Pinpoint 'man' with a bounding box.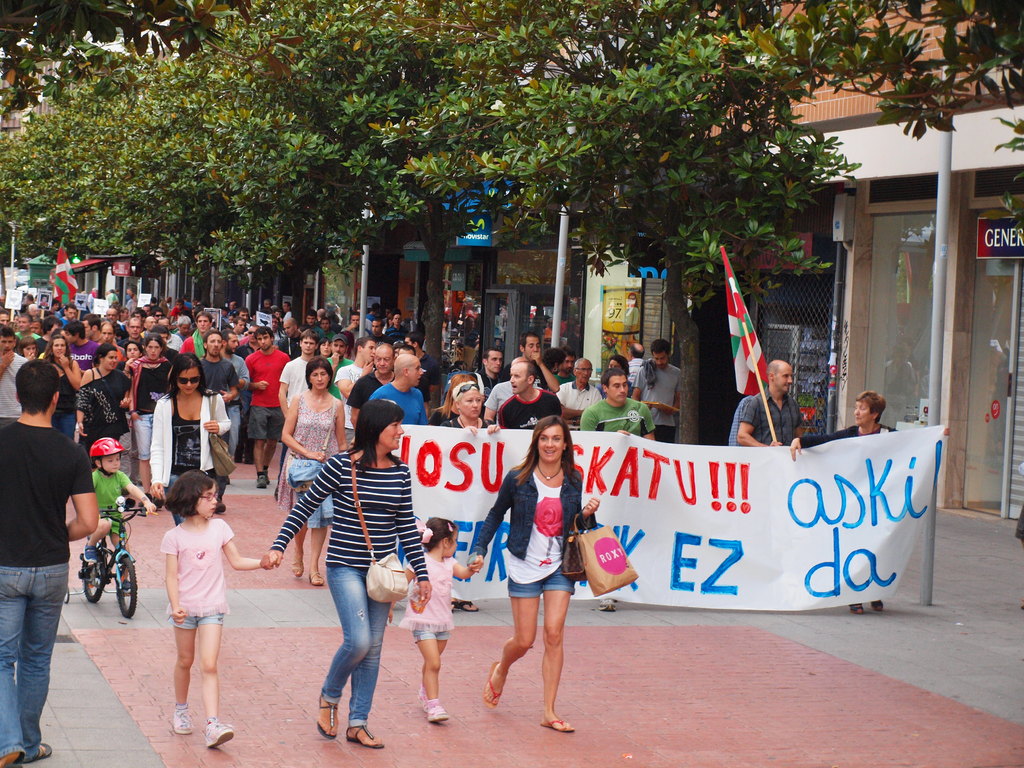
245:327:291:491.
